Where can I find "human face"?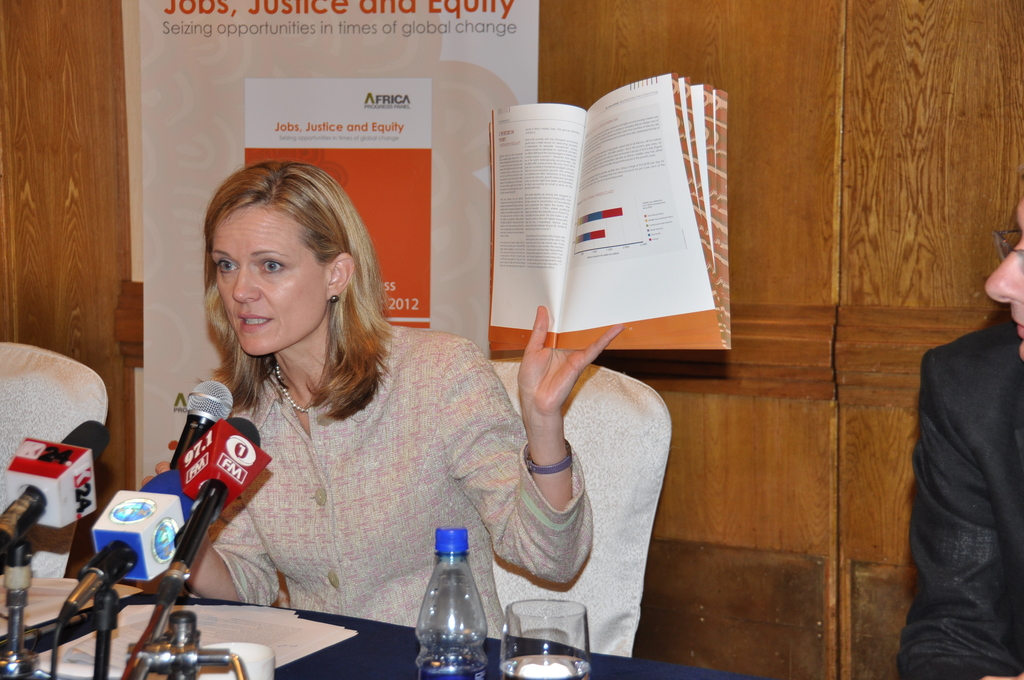
You can find it at <region>212, 201, 331, 352</region>.
